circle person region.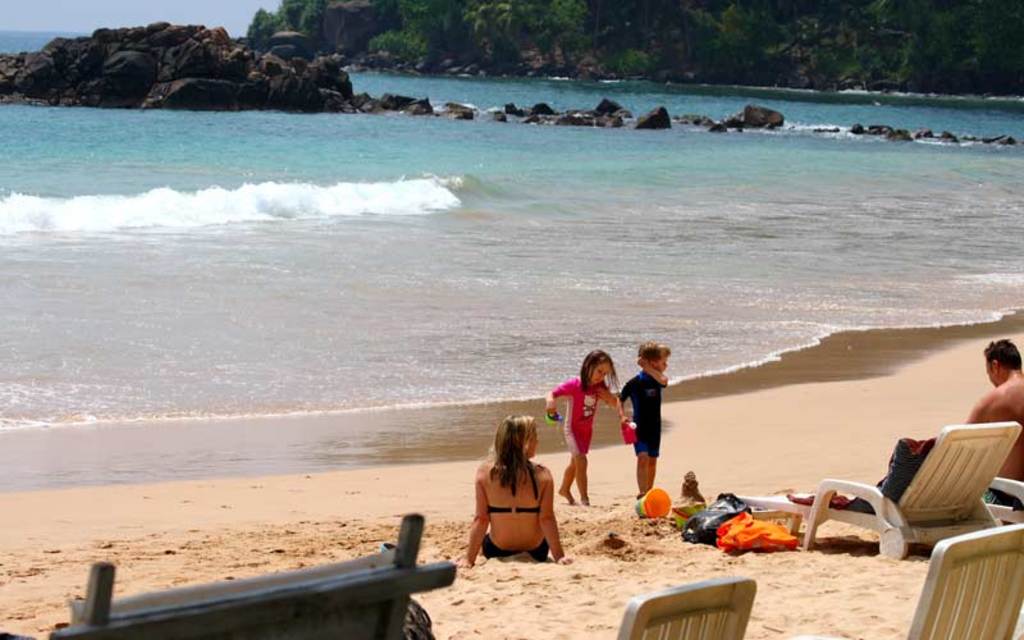
Region: (x1=541, y1=351, x2=622, y2=513).
